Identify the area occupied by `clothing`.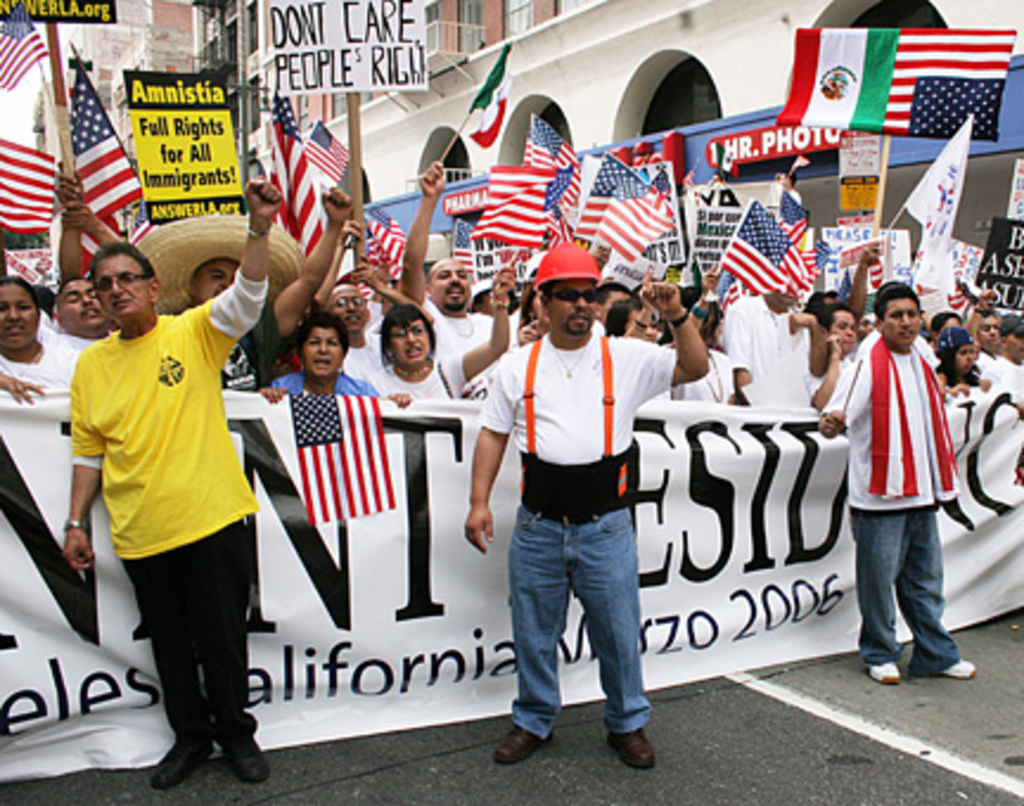
Area: 64,237,265,754.
